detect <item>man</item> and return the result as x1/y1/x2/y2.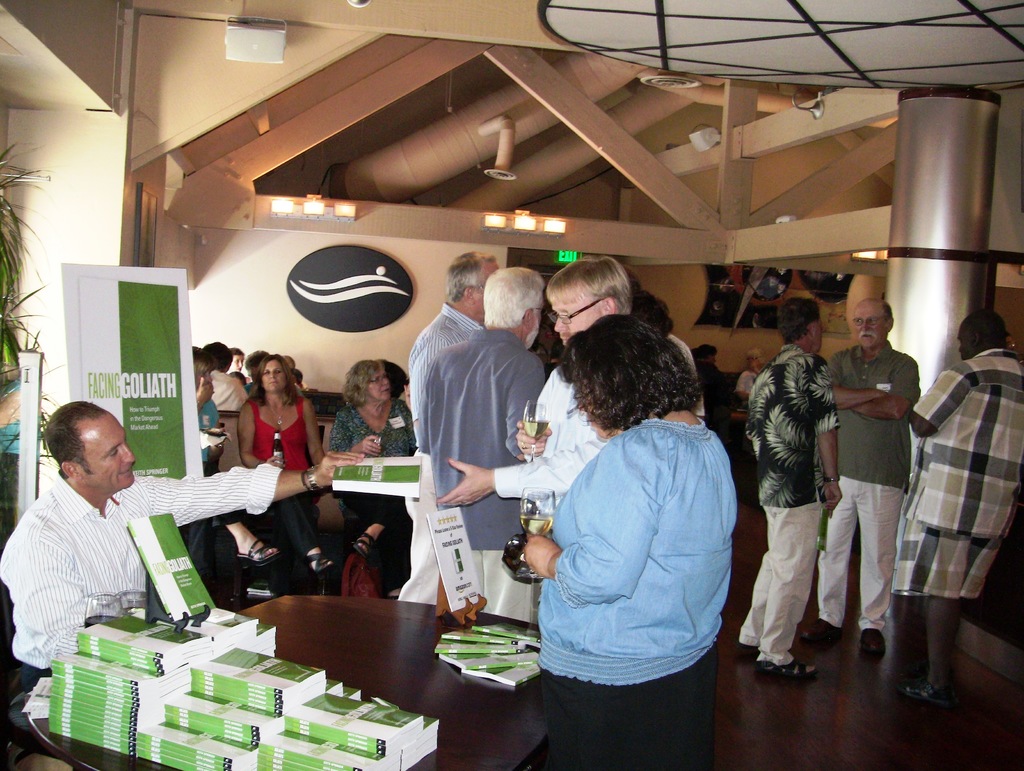
1000/332/1018/358.
